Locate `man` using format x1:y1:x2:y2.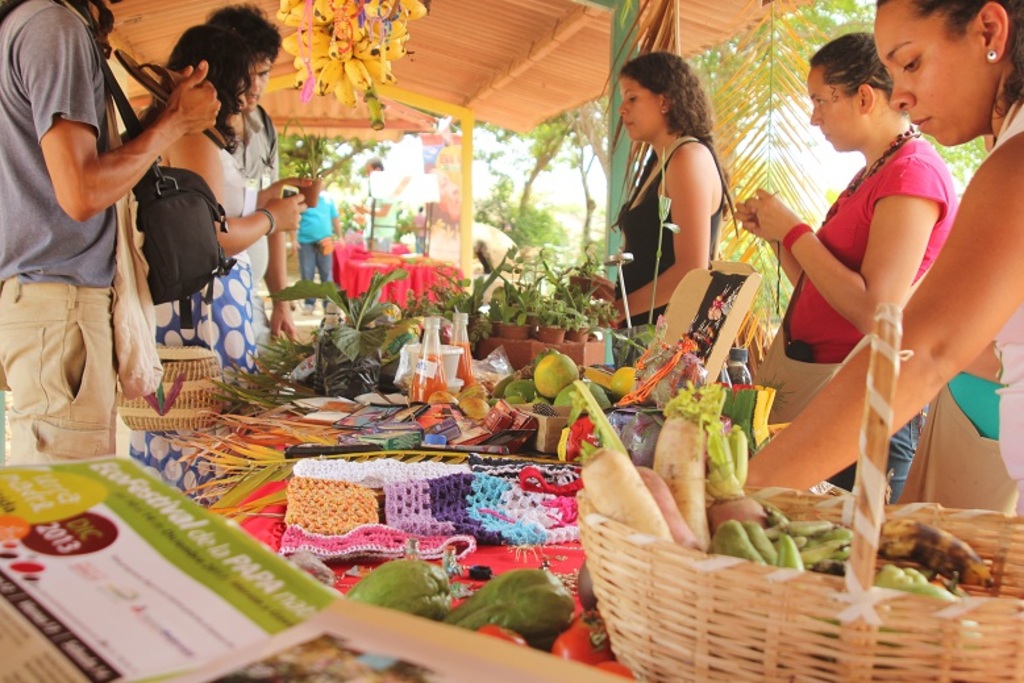
0:0:220:465.
